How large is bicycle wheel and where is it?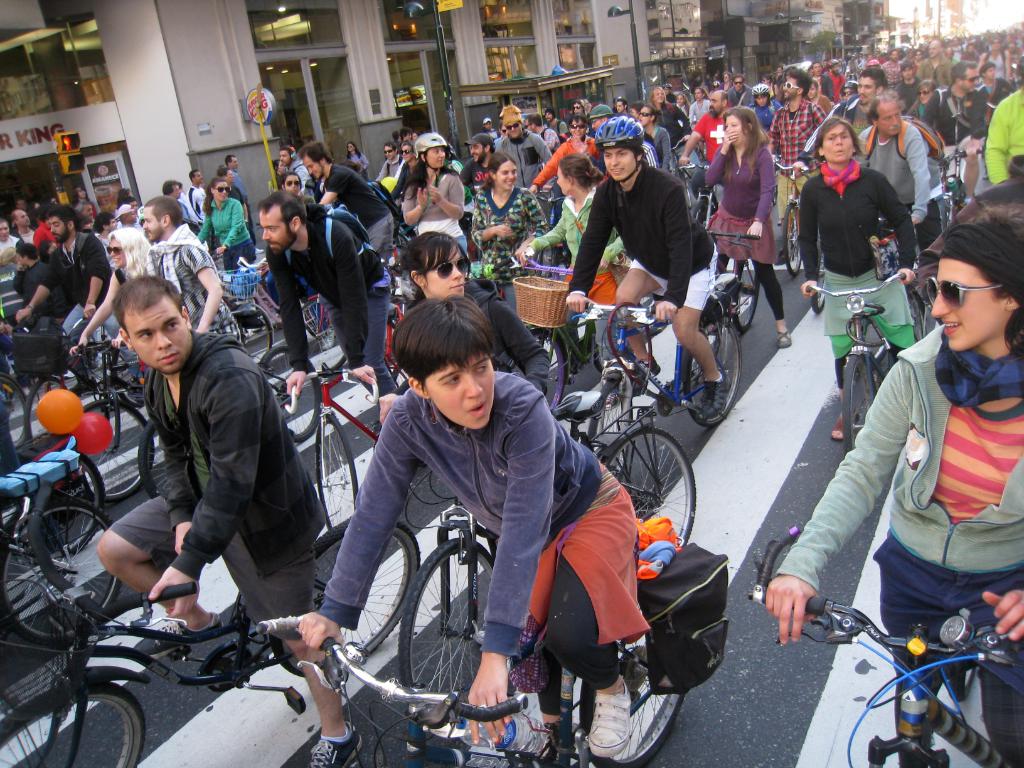
Bounding box: box=[400, 540, 509, 719].
